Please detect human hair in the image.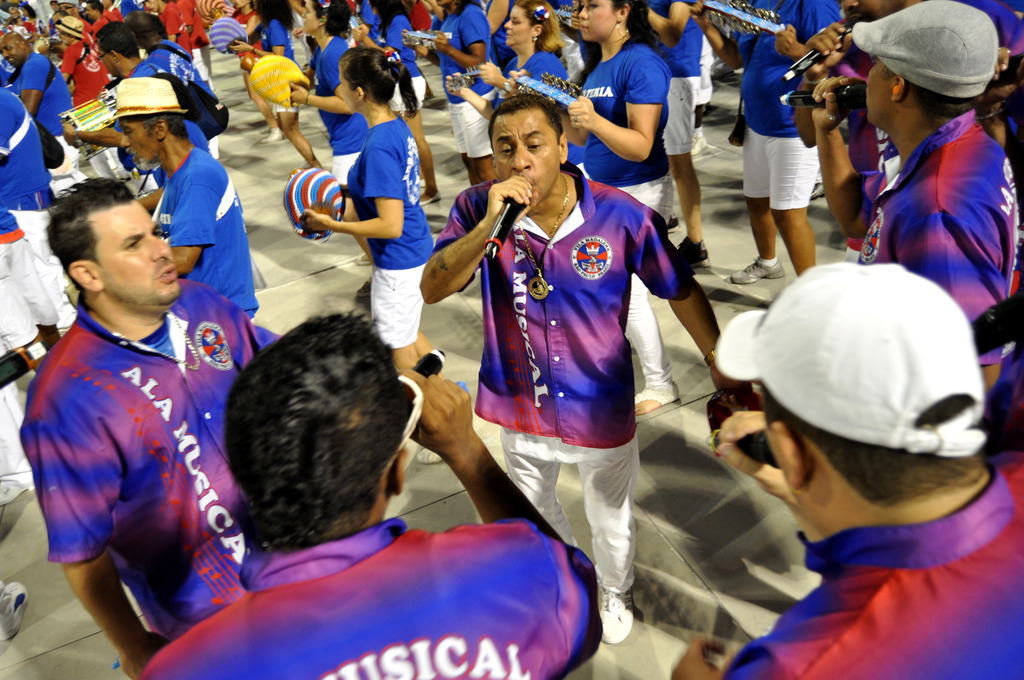
detection(761, 383, 991, 508).
